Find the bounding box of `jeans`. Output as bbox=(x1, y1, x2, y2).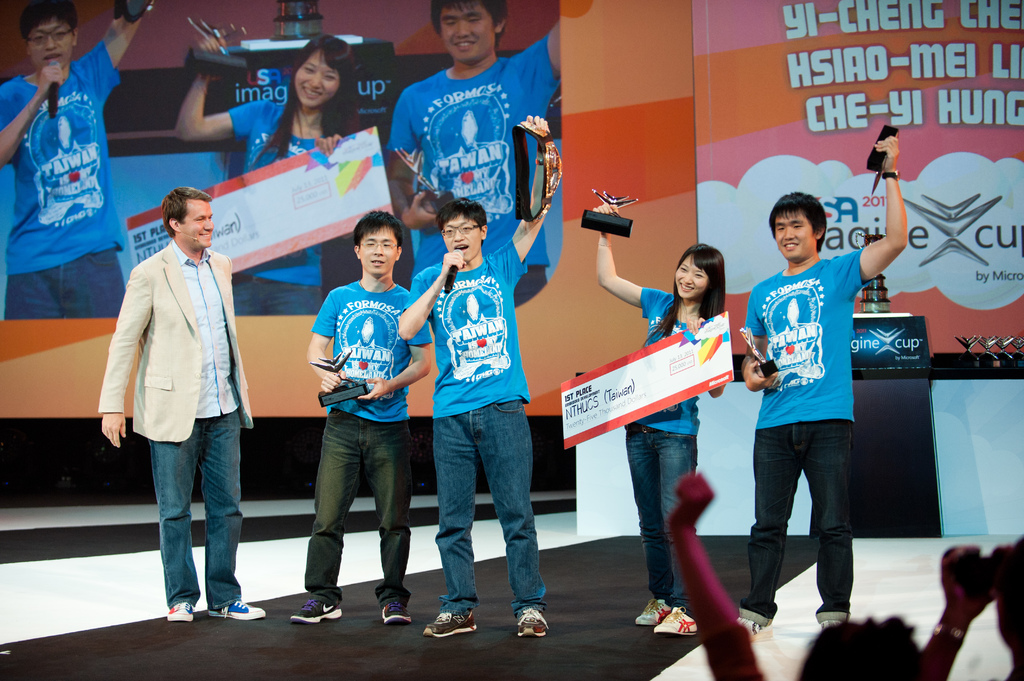
bbox=(431, 389, 546, 618).
